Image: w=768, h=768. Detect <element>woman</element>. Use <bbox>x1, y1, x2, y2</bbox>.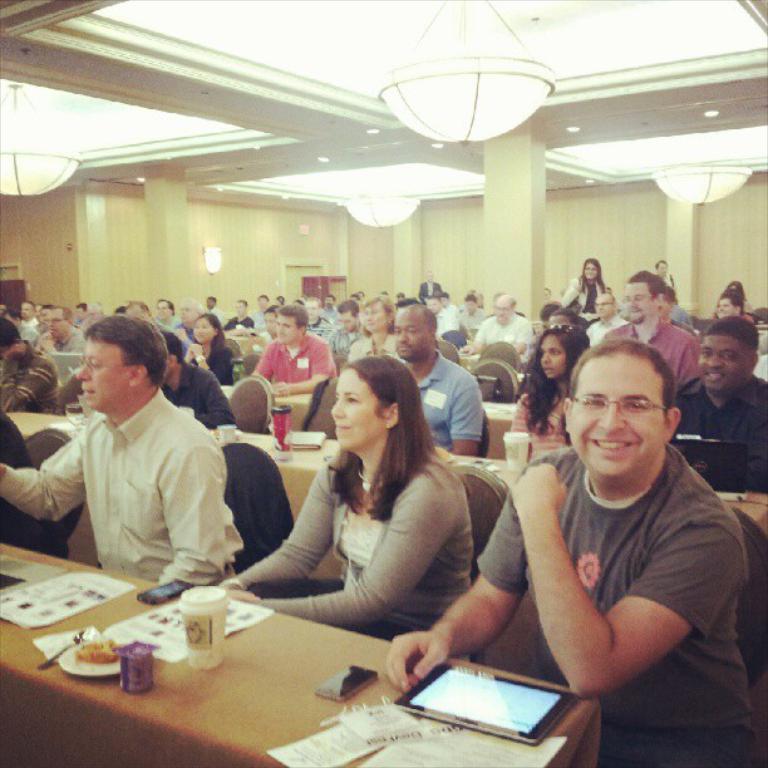
<bbox>558, 248, 611, 330</bbox>.
